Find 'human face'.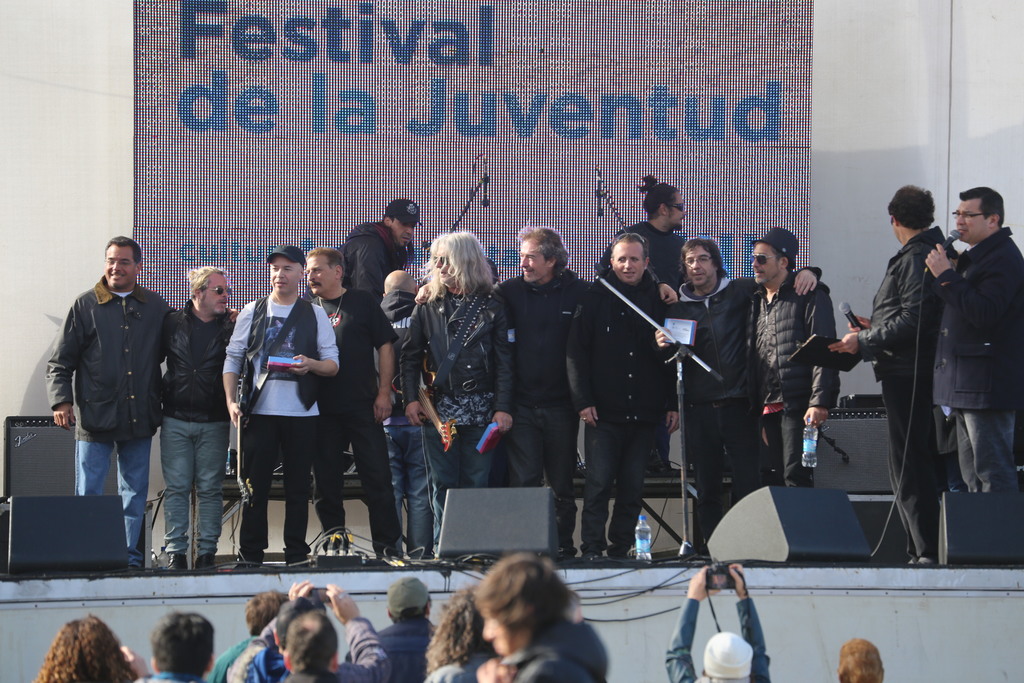
crop(751, 242, 779, 283).
